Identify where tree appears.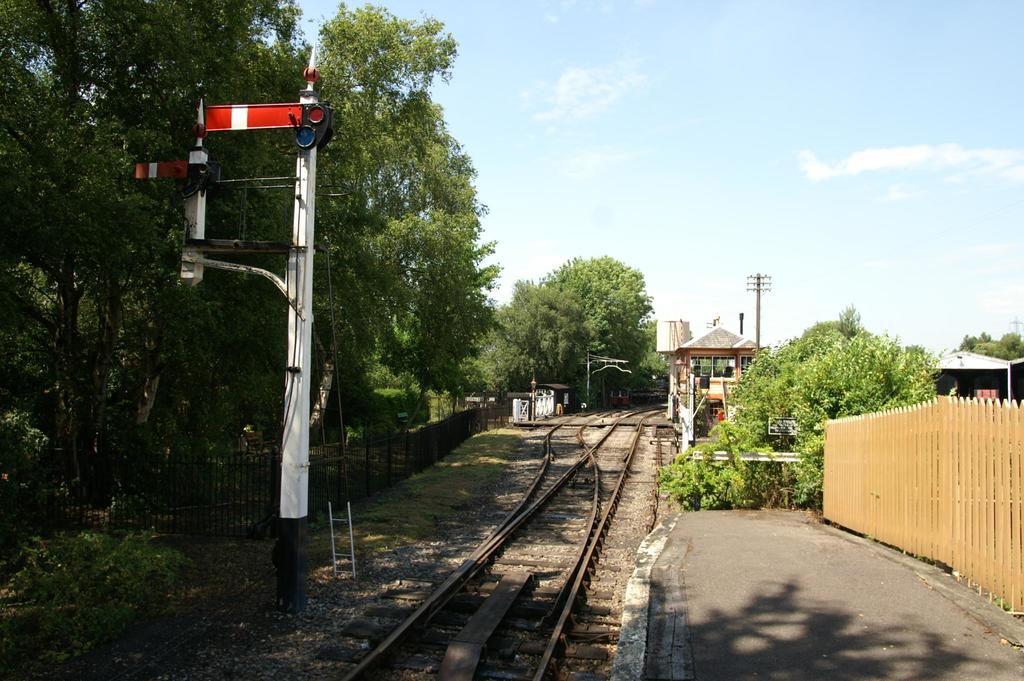
Appears at 641, 323, 664, 340.
